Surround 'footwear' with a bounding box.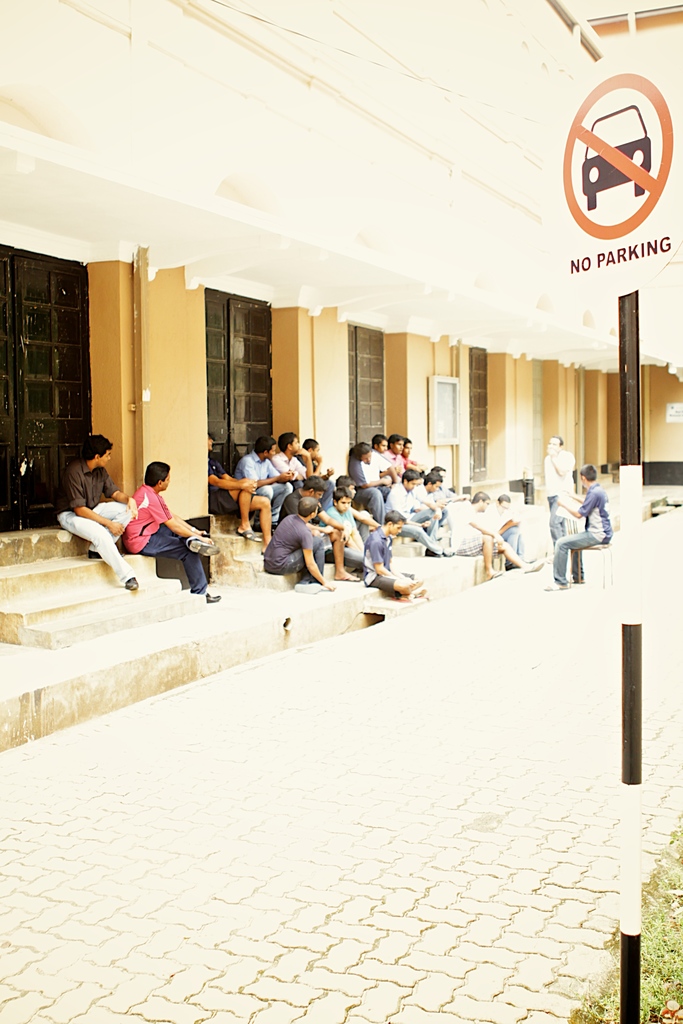
[425,543,455,556].
